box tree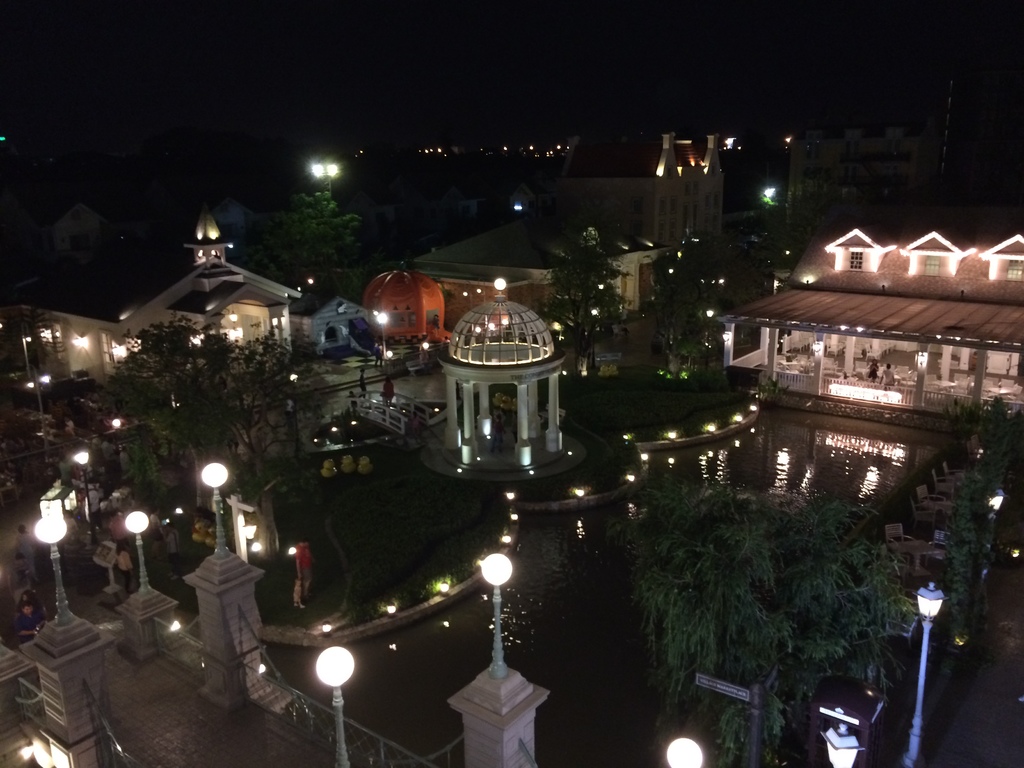
{"x1": 572, "y1": 460, "x2": 948, "y2": 721}
